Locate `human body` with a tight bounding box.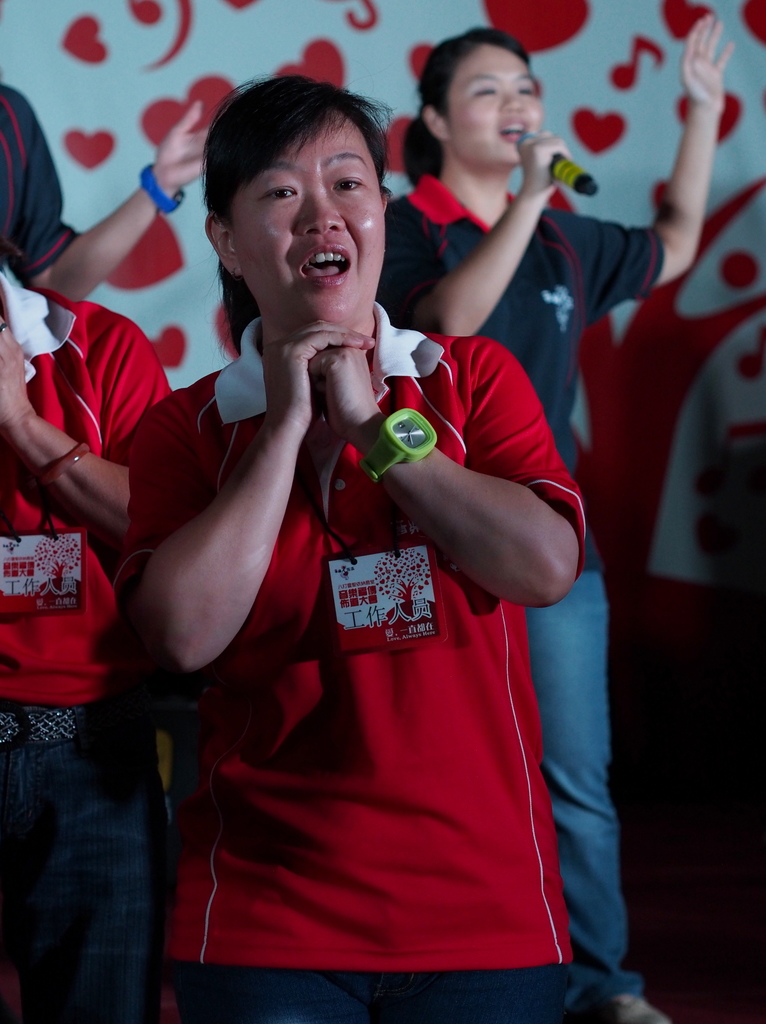
box=[0, 283, 177, 1020].
